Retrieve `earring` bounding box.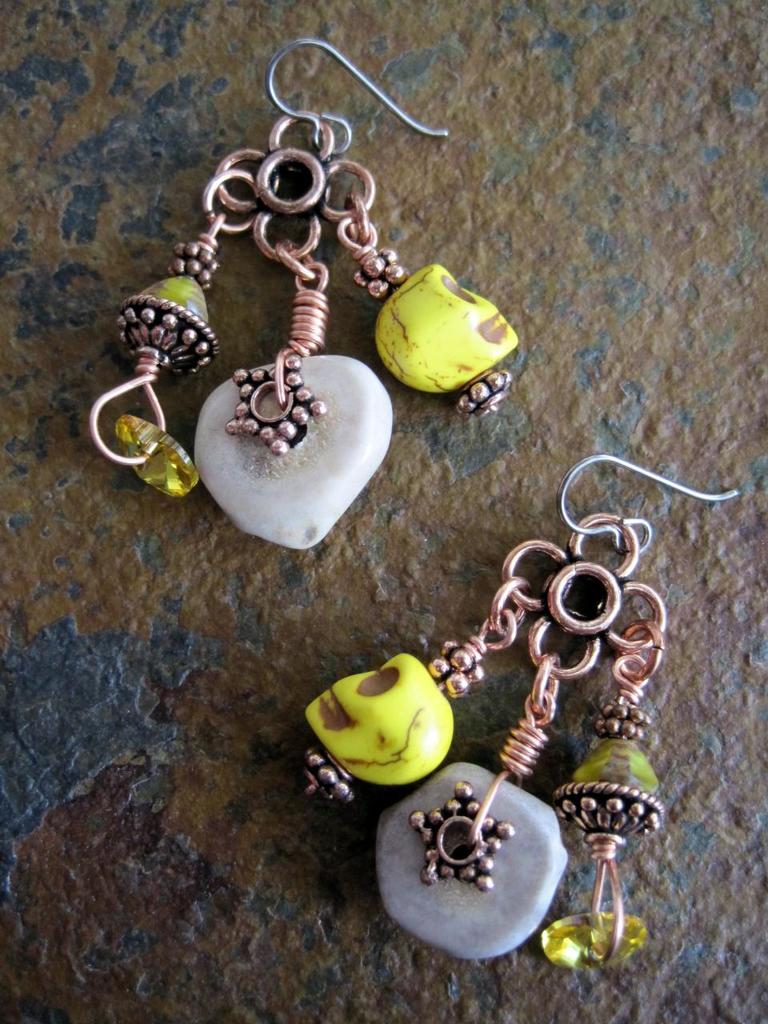
Bounding box: Rect(90, 31, 522, 555).
